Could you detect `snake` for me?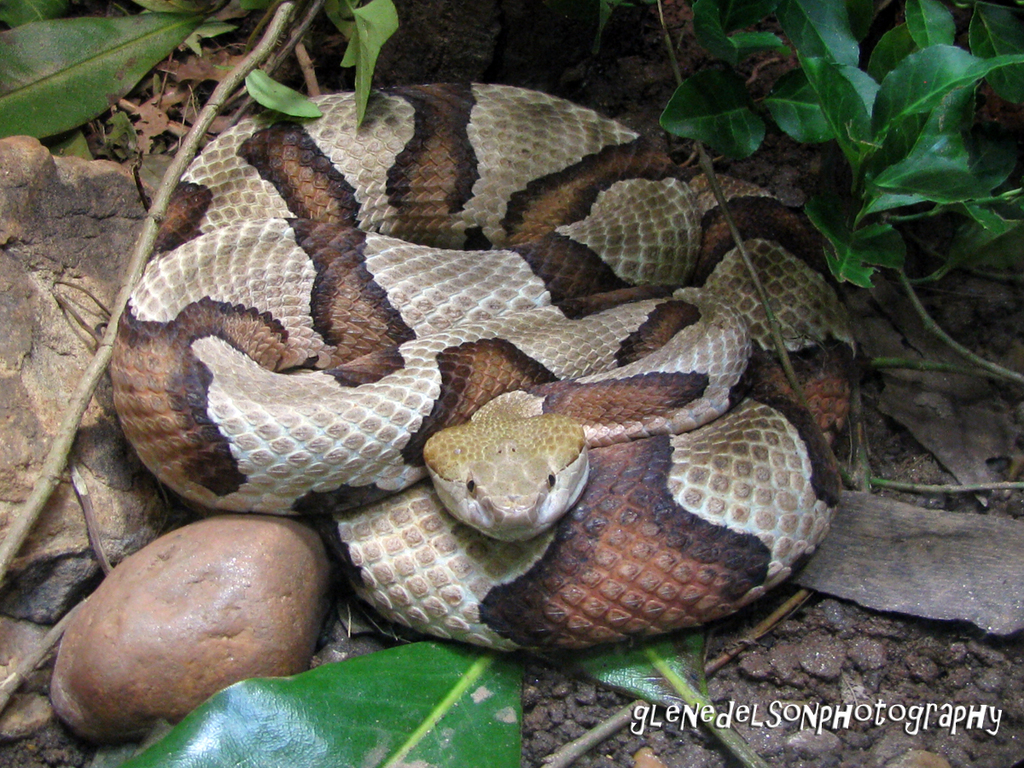
Detection result: x1=116 y1=91 x2=869 y2=651.
